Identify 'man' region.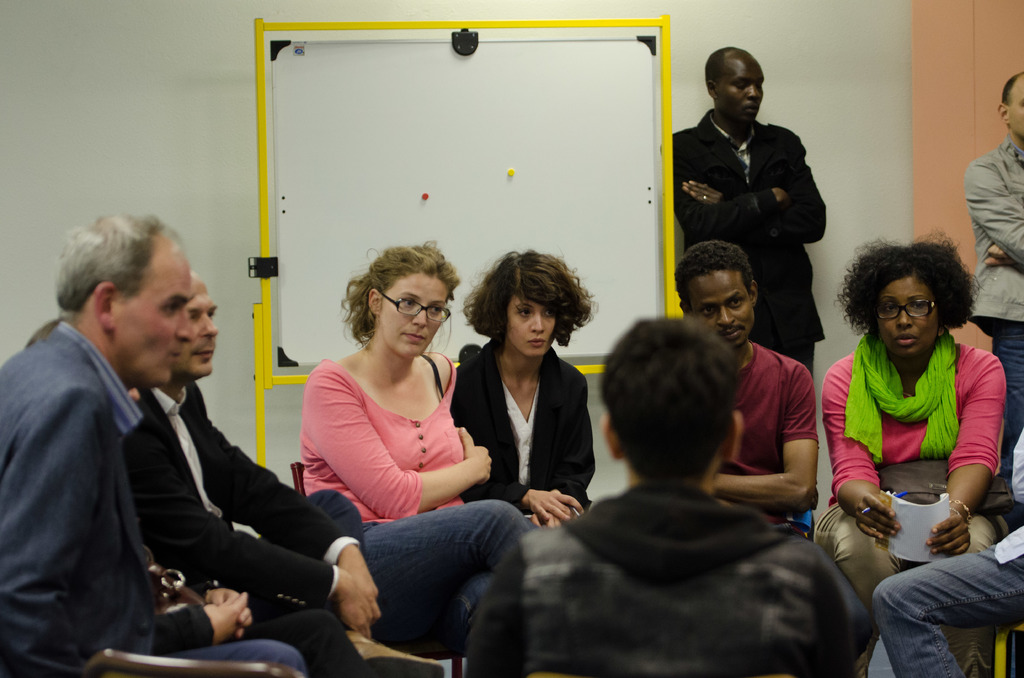
Region: Rect(463, 315, 877, 677).
